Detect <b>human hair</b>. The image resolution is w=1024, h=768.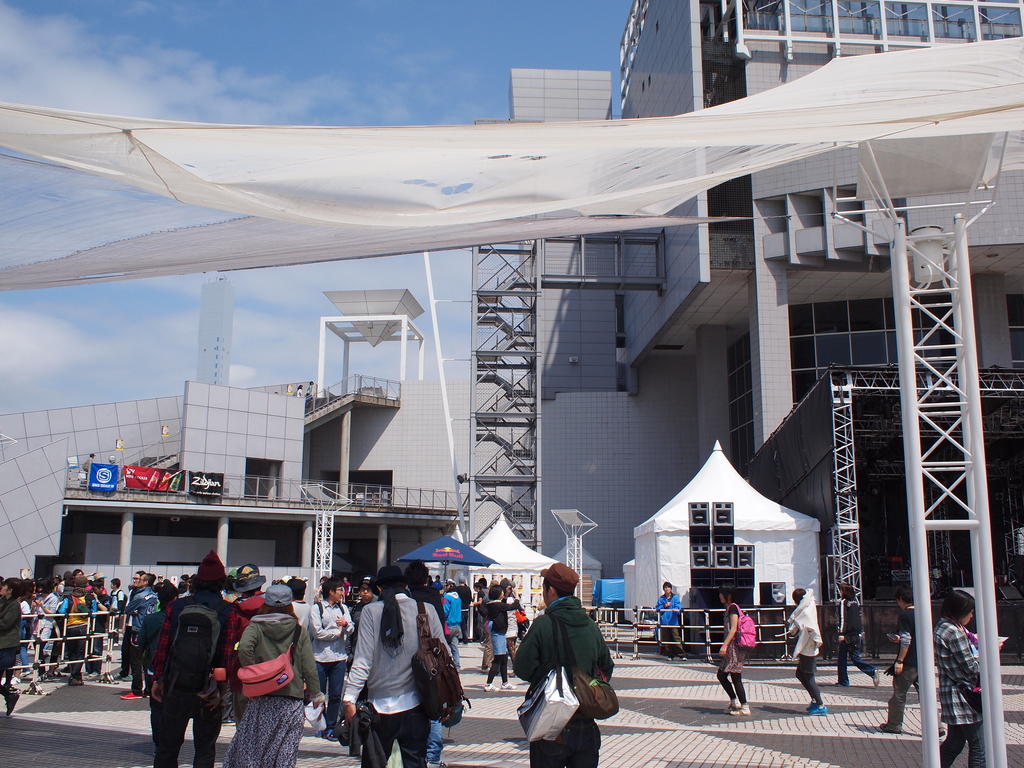
box(719, 587, 733, 603).
